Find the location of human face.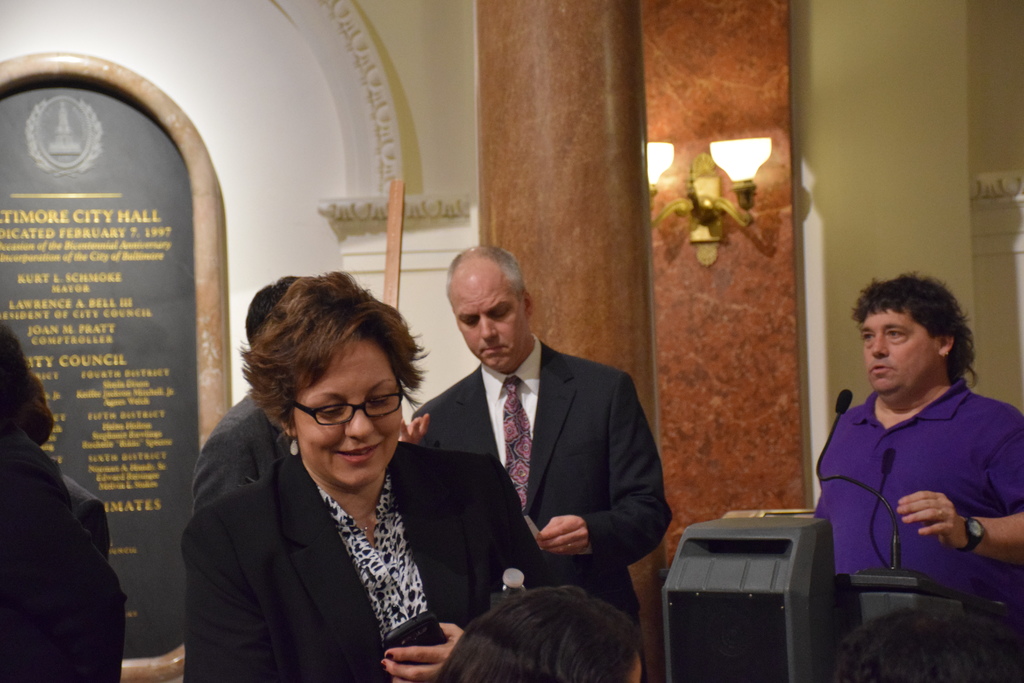
Location: BBox(294, 341, 400, 486).
